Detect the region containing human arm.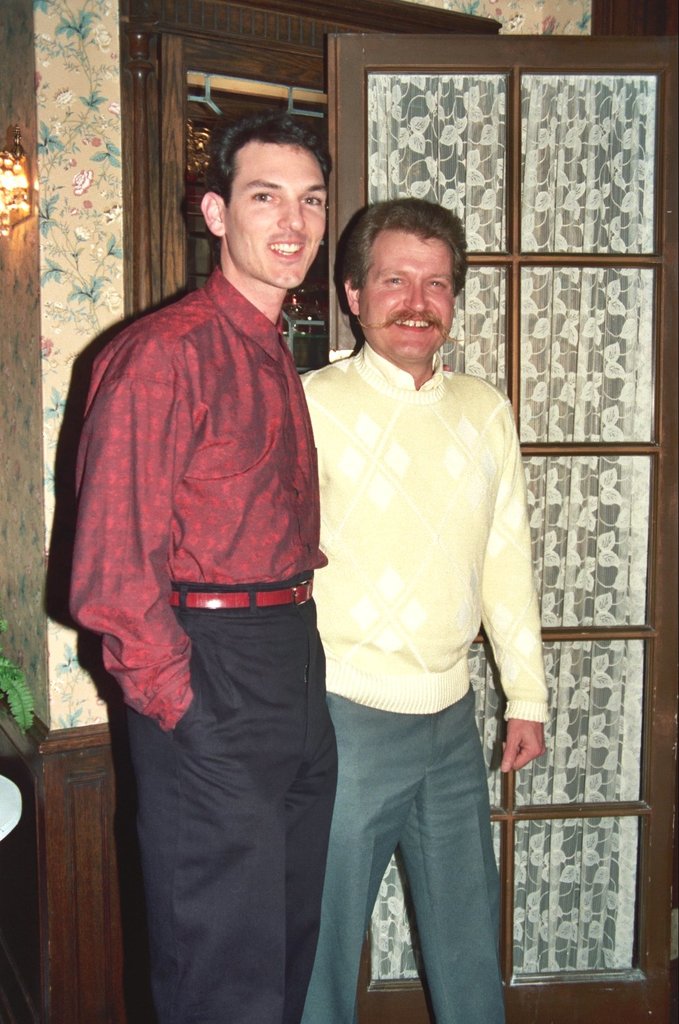
box=[64, 328, 211, 743].
